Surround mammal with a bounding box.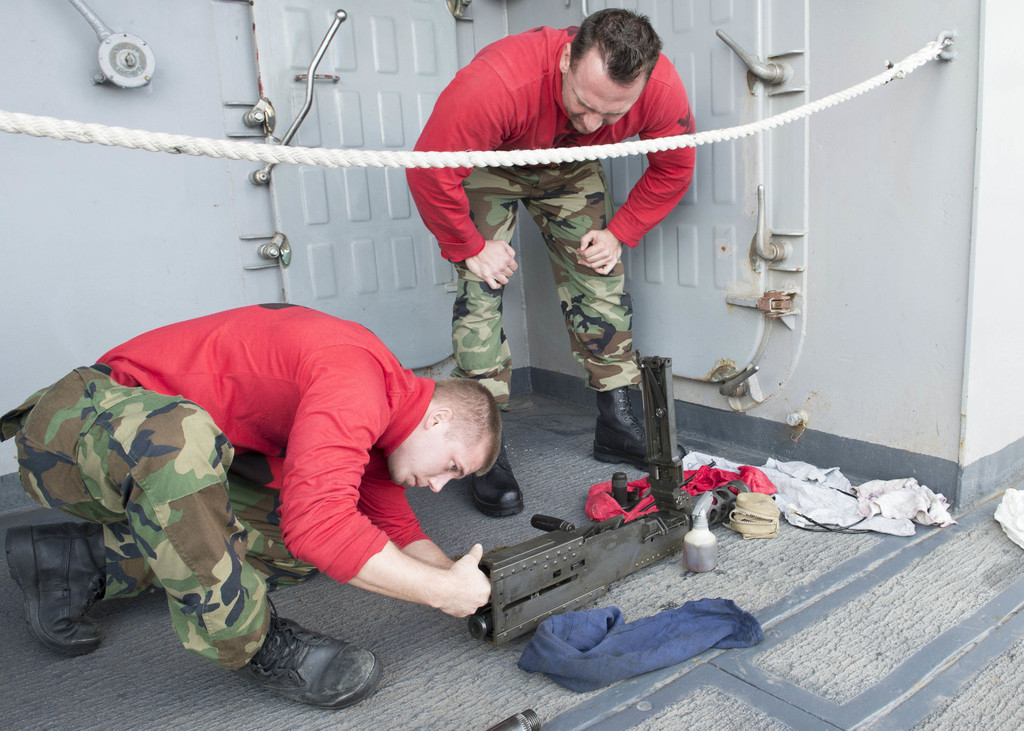
<region>0, 300, 501, 716</region>.
